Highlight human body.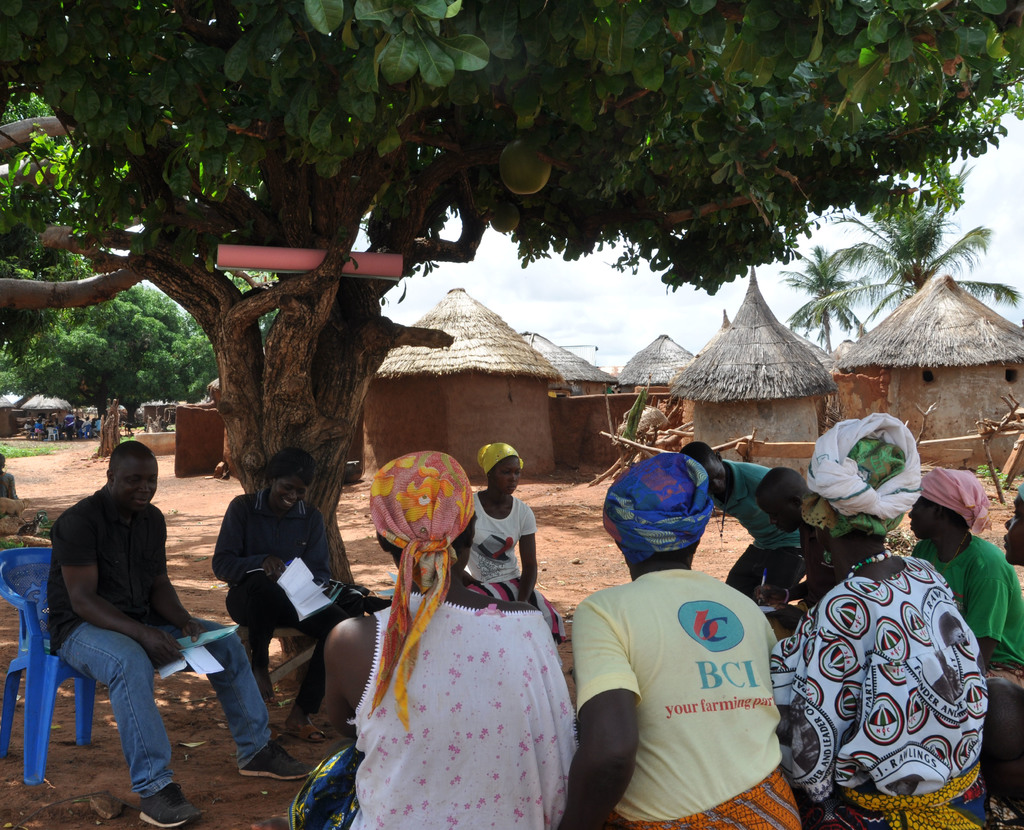
Highlighted region: 43:443:305:829.
